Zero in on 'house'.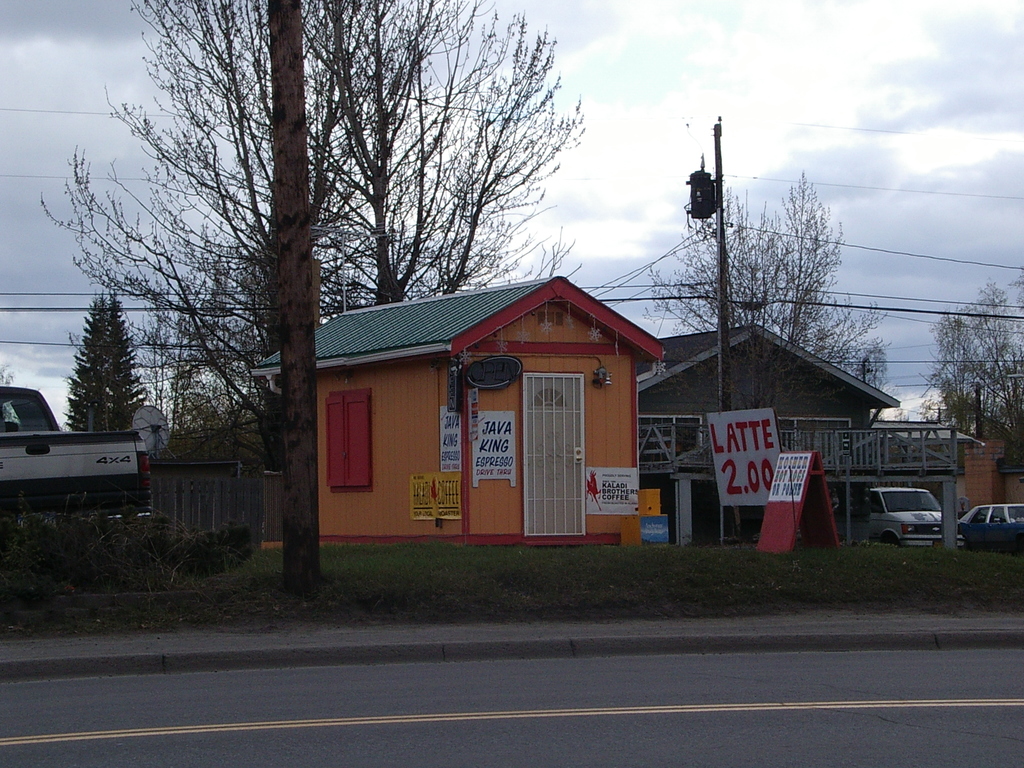
Zeroed in: [250, 273, 665, 553].
